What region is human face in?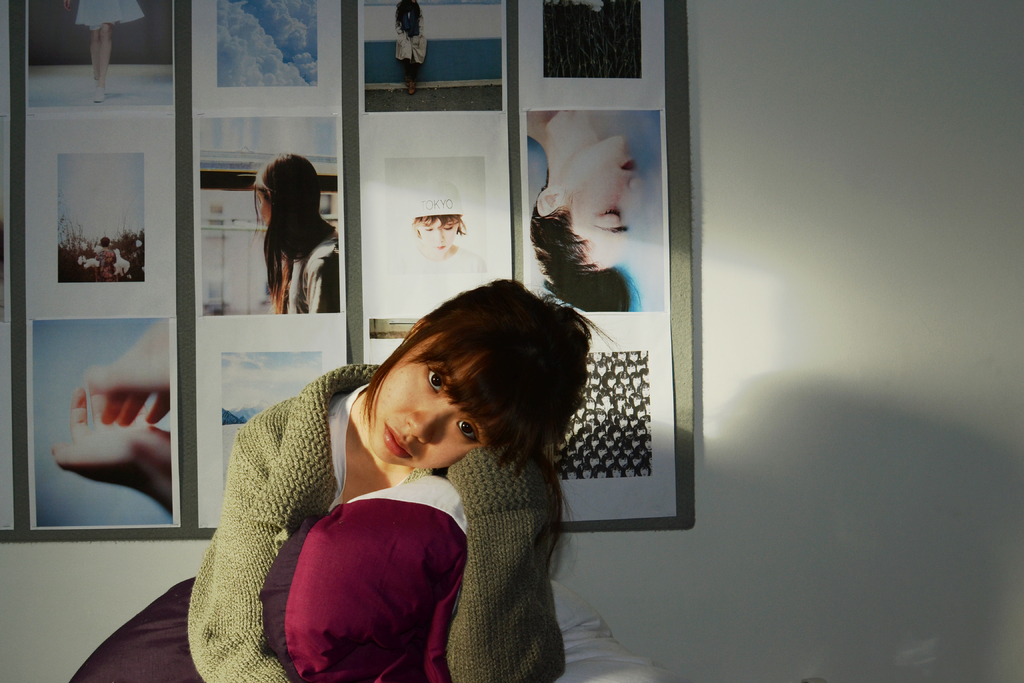
l=259, t=189, r=271, b=227.
